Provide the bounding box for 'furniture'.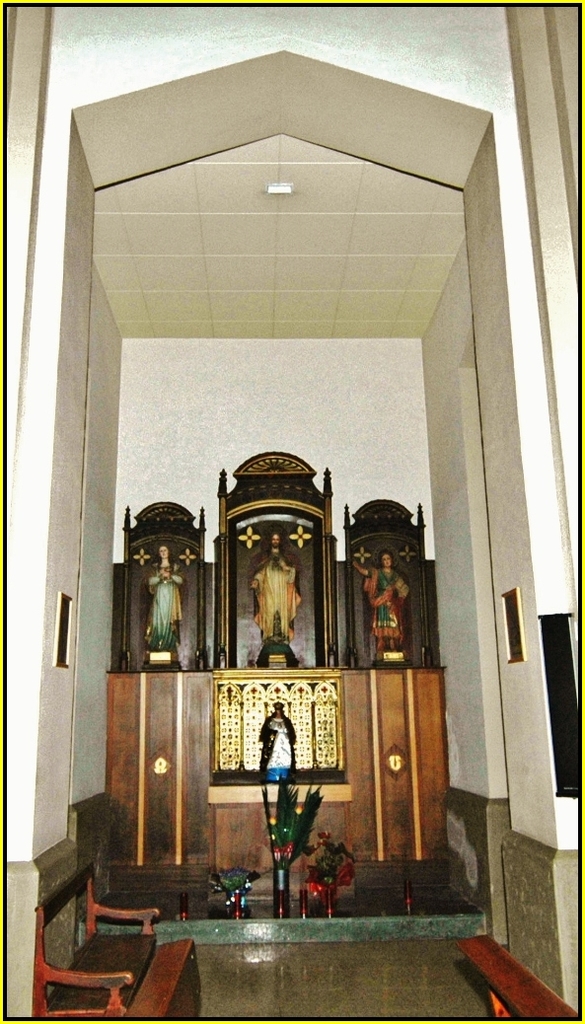
[454, 934, 578, 1021].
